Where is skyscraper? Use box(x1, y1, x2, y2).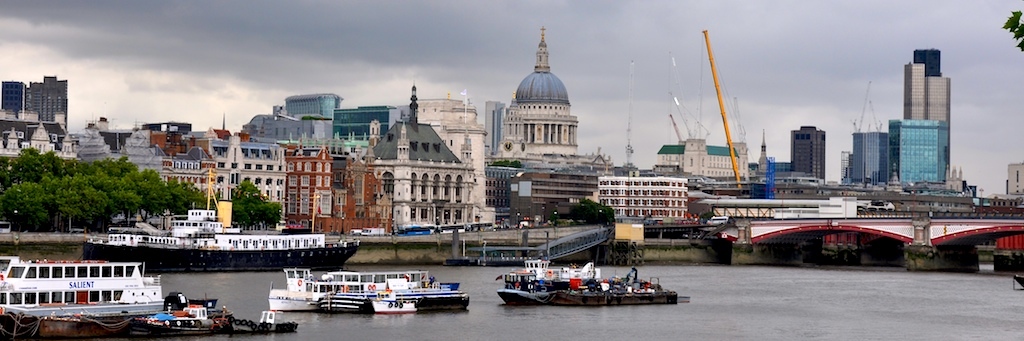
box(837, 128, 895, 185).
